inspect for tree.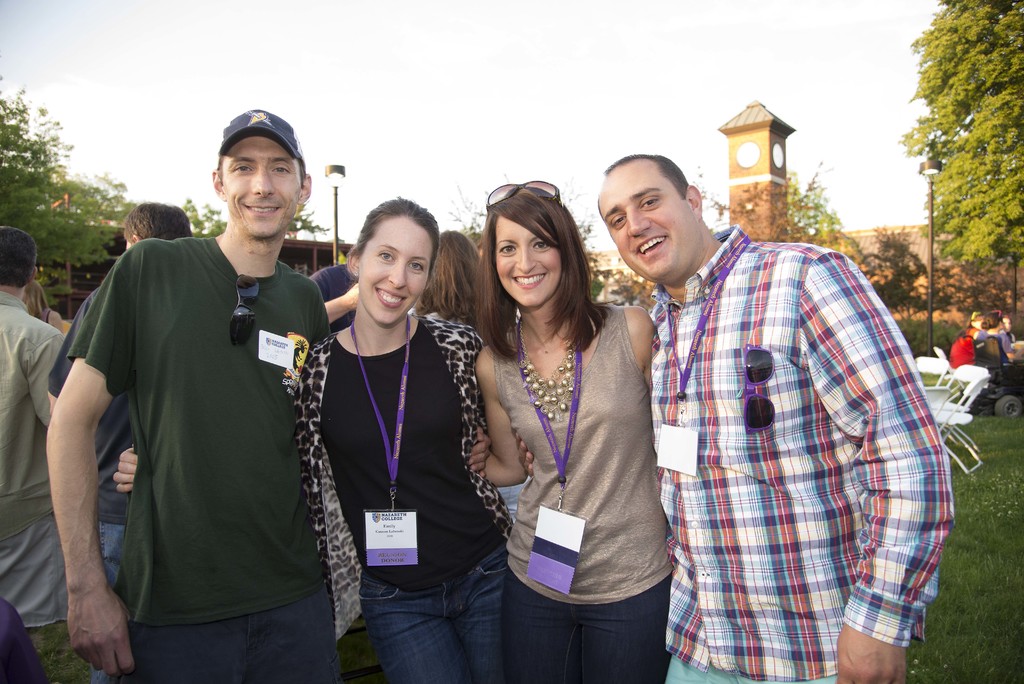
Inspection: <bbox>276, 204, 328, 241</bbox>.
